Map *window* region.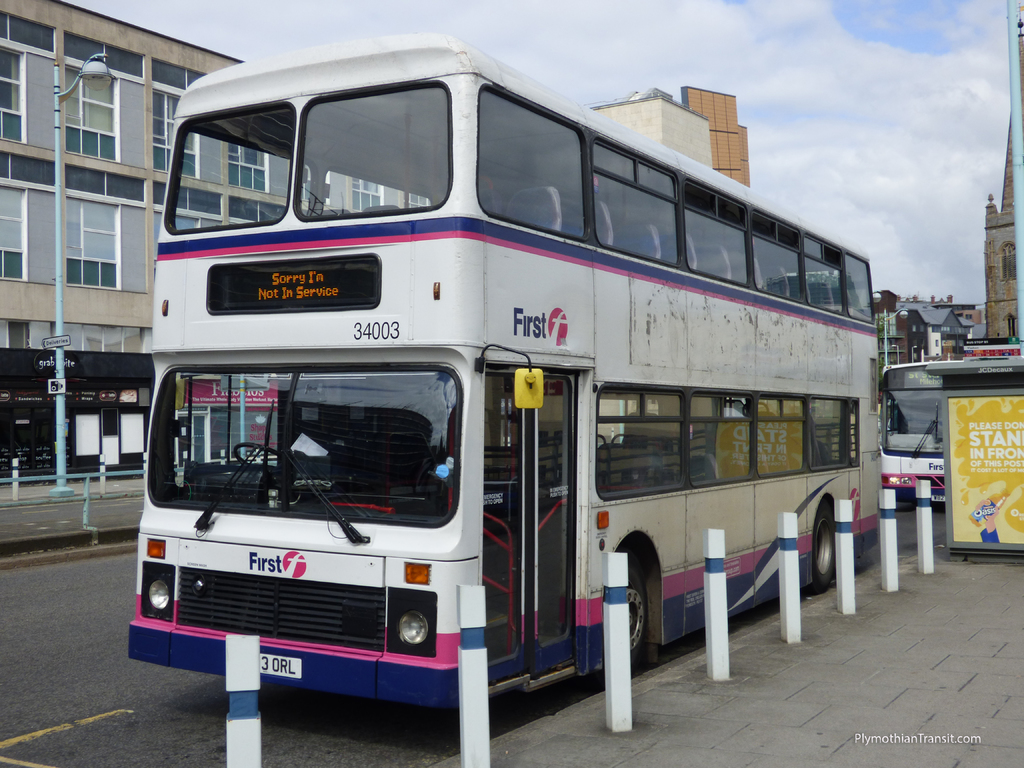
Mapped to left=695, top=388, right=753, bottom=484.
